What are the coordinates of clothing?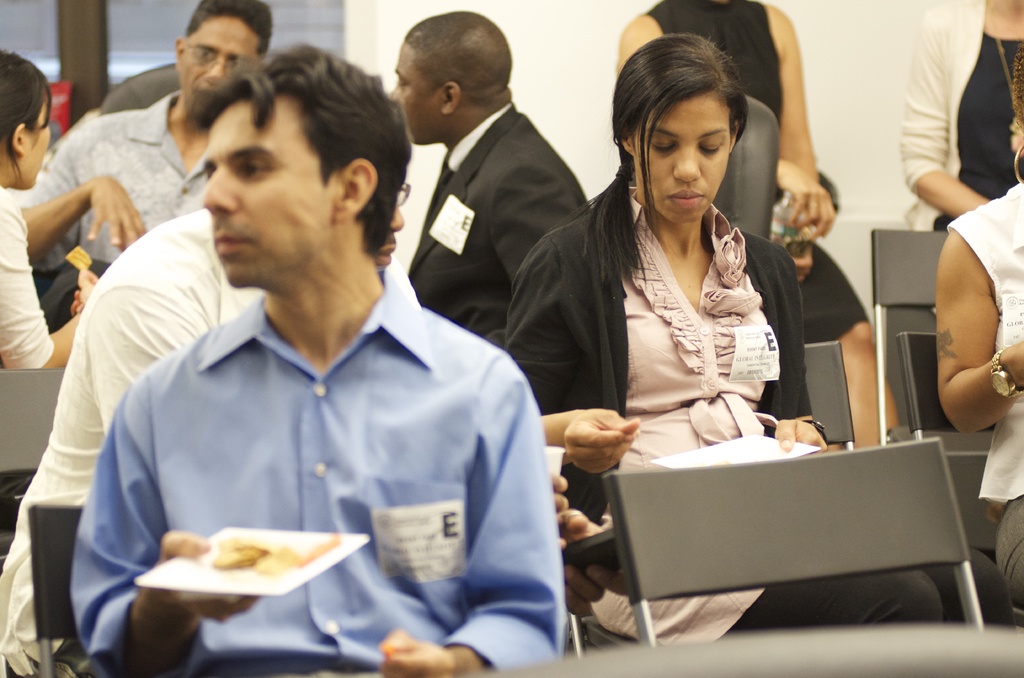
{"x1": 0, "y1": 204, "x2": 261, "y2": 677}.
